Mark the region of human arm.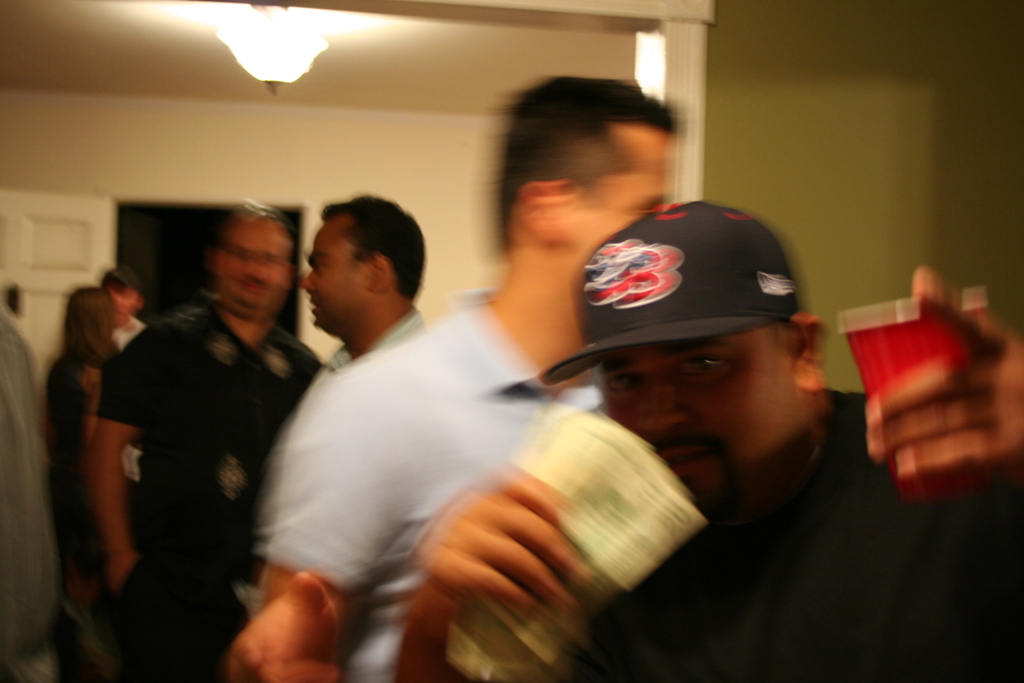
Region: (x1=388, y1=463, x2=602, y2=682).
